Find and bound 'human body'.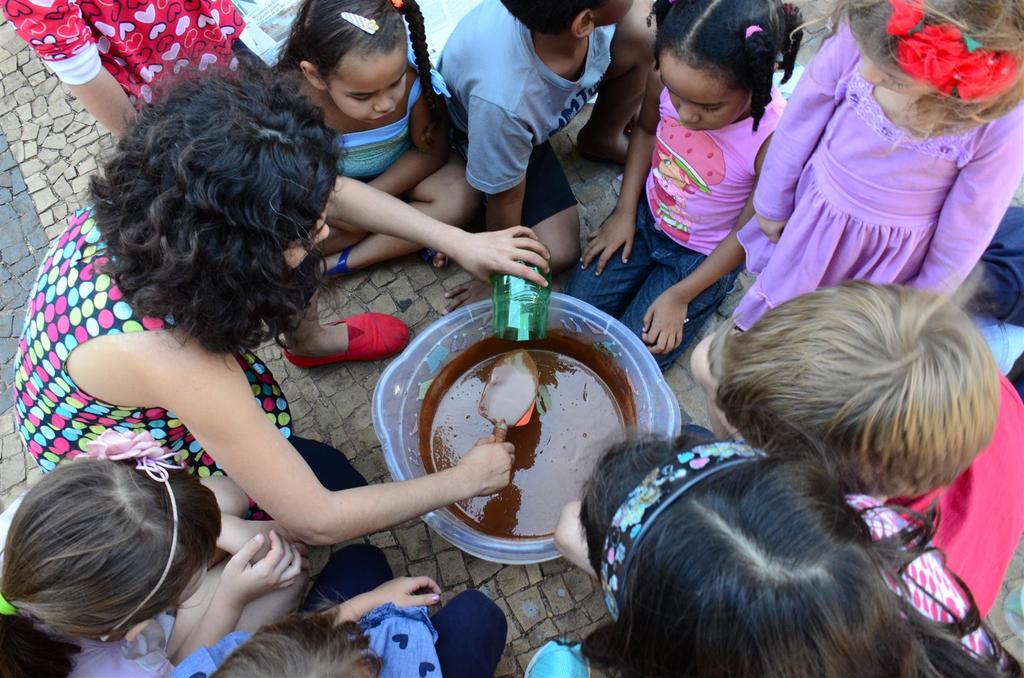
Bound: {"left": 0, "top": 440, "right": 325, "bottom": 677}.
